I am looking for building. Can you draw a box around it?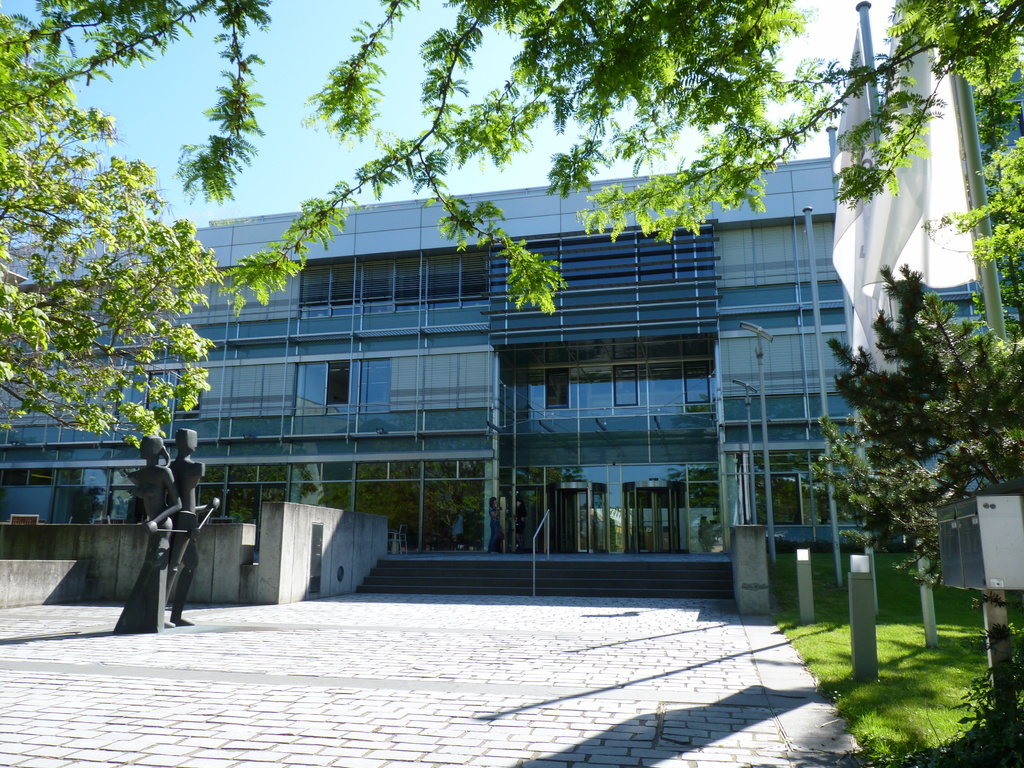
Sure, the bounding box is BBox(0, 151, 1023, 596).
